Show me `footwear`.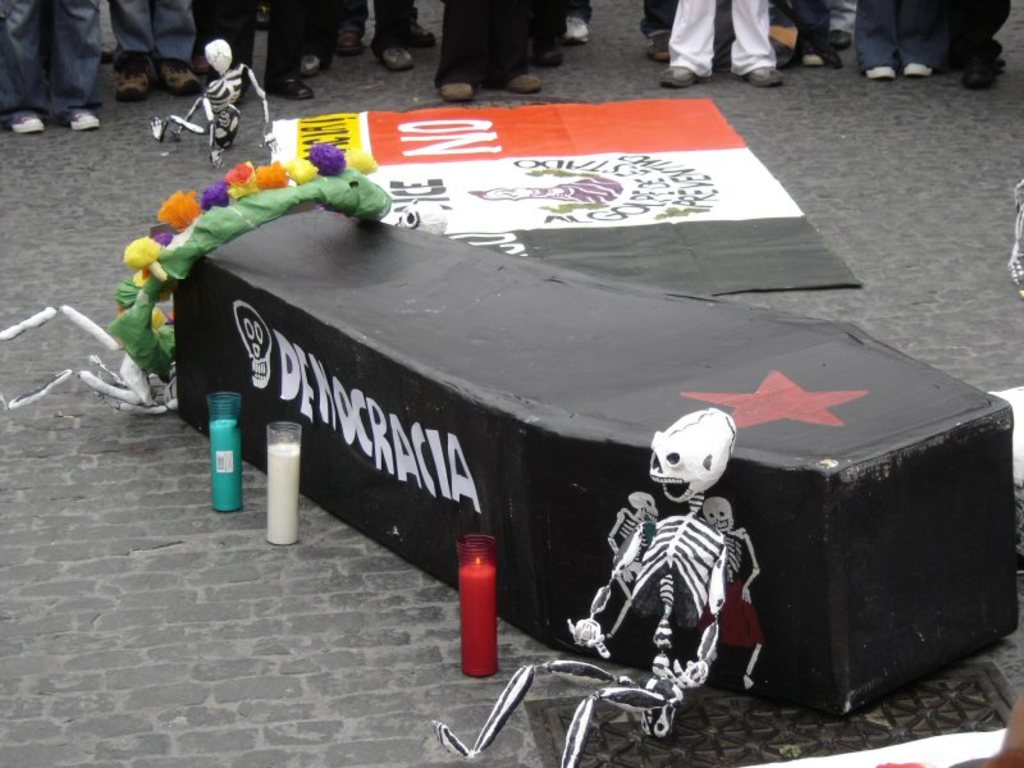
`footwear` is here: left=567, top=14, right=590, bottom=40.
